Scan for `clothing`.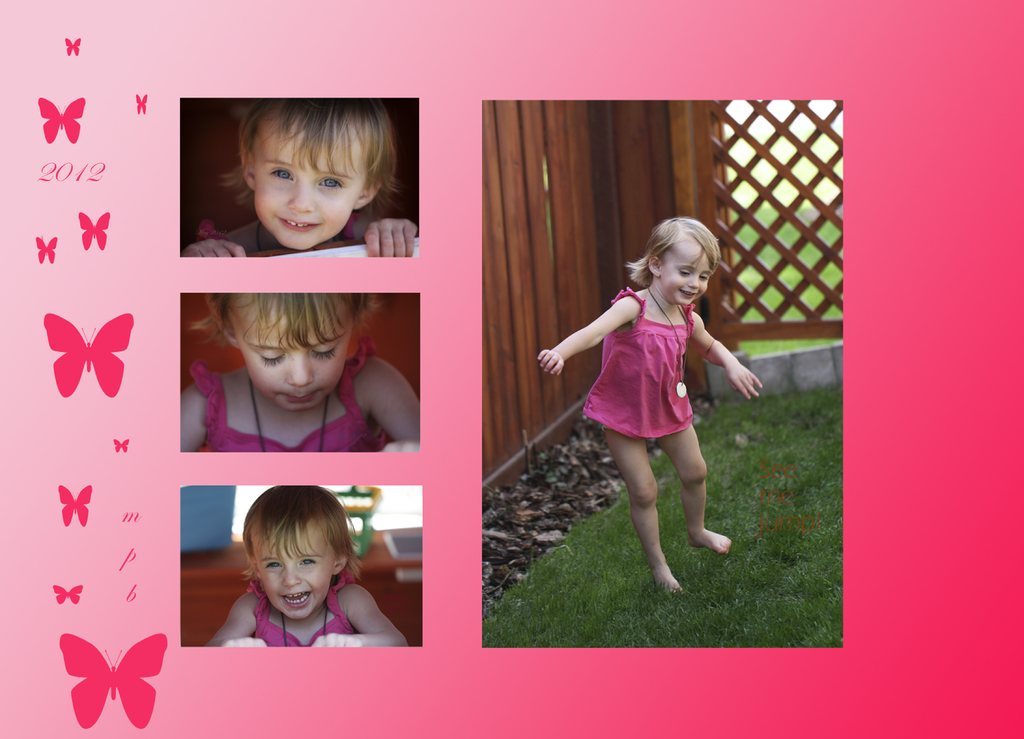
Scan result: 189,335,385,453.
